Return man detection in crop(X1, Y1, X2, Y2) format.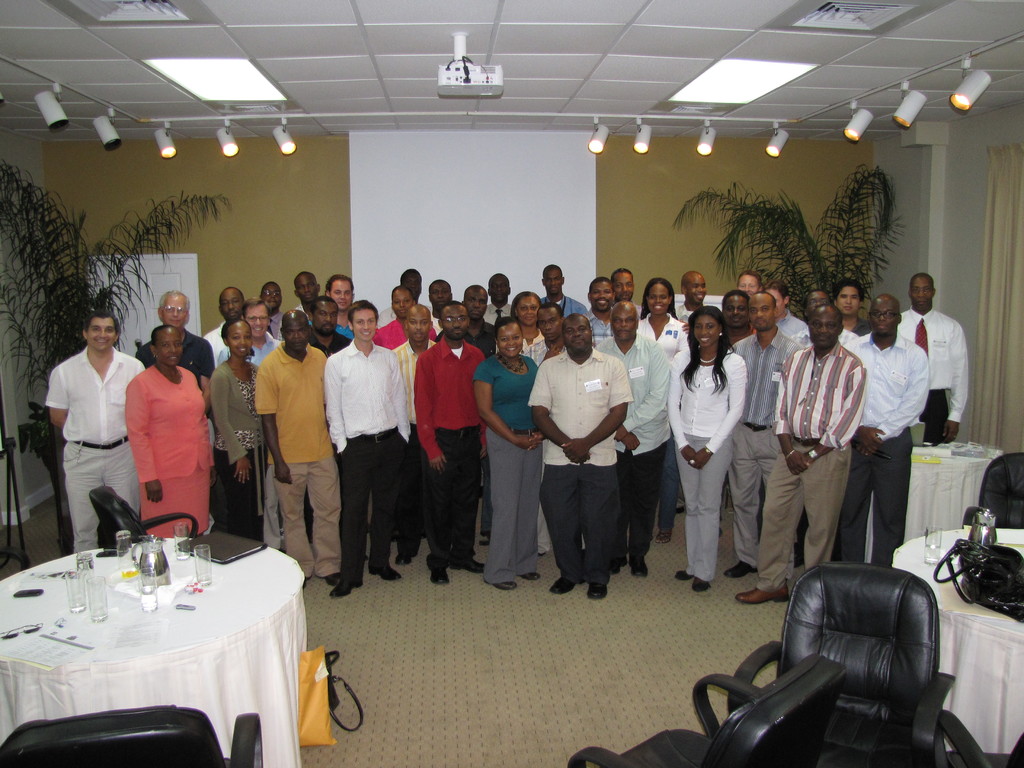
crop(730, 292, 800, 580).
